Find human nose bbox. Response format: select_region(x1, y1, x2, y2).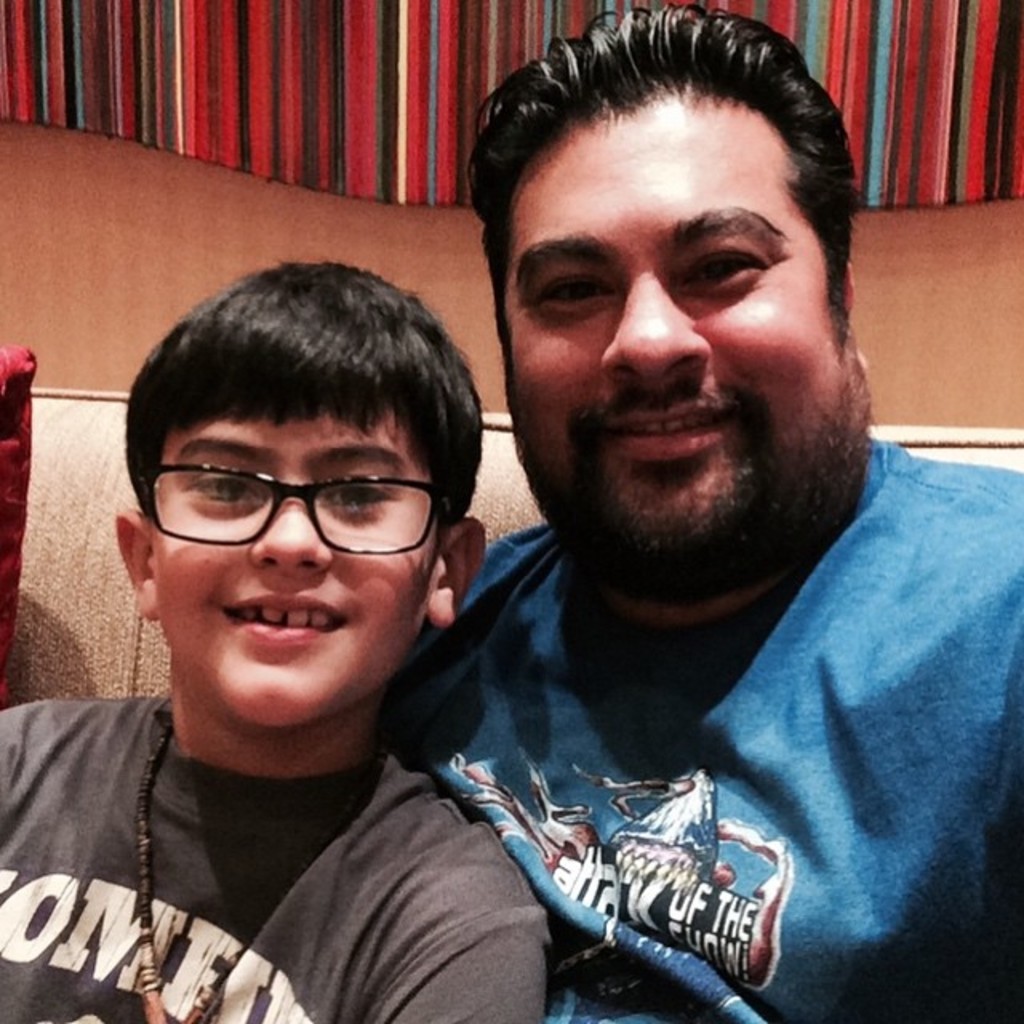
select_region(245, 490, 326, 570).
